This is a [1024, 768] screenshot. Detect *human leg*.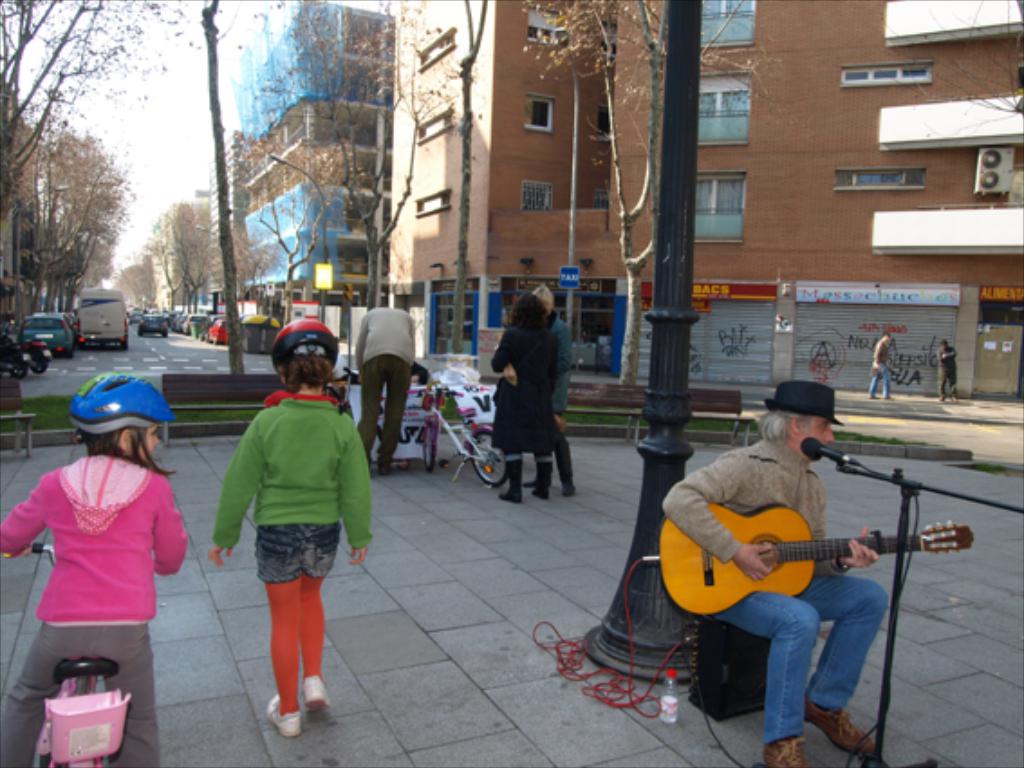
x1=881 y1=369 x2=896 y2=401.
